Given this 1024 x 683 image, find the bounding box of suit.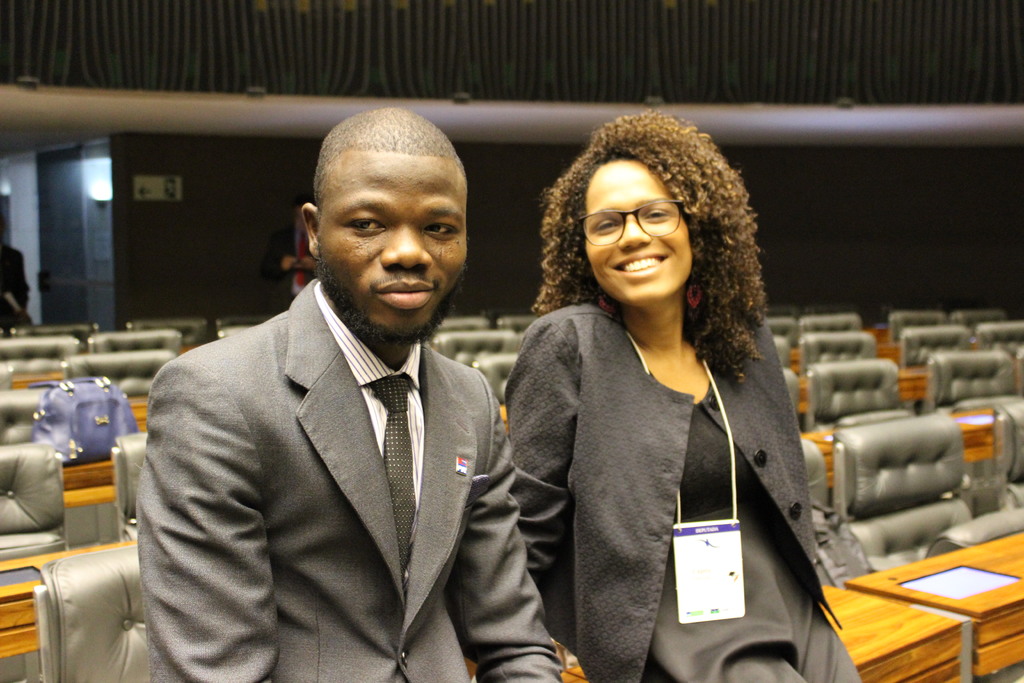
[129, 176, 571, 682].
